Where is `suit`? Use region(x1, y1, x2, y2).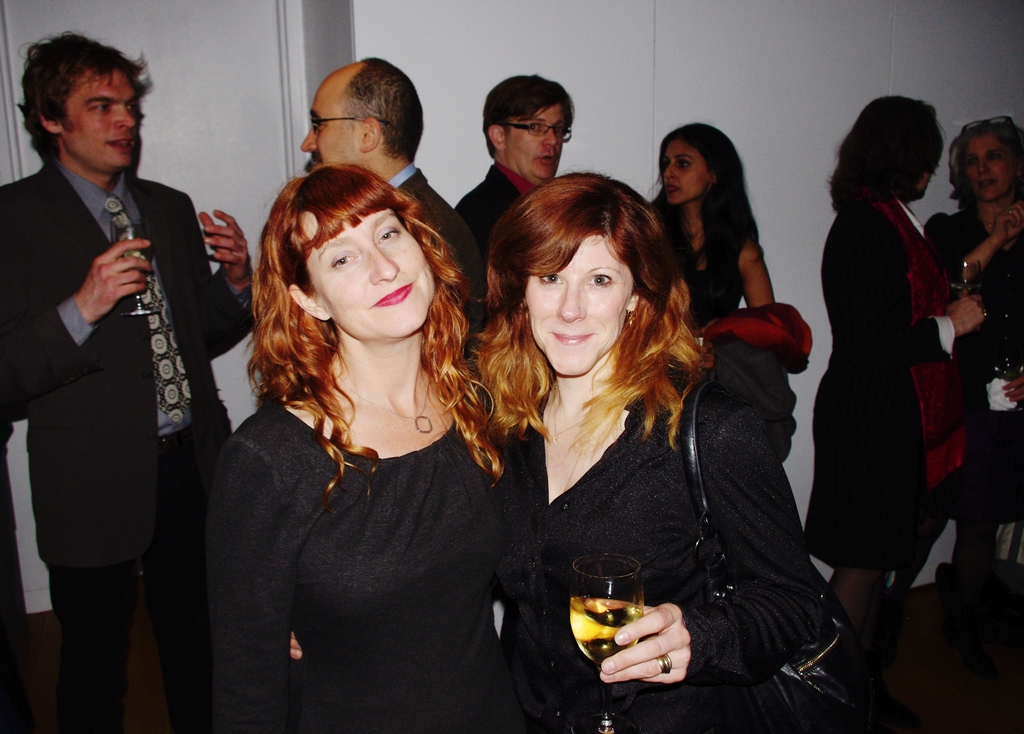
region(455, 168, 540, 251).
